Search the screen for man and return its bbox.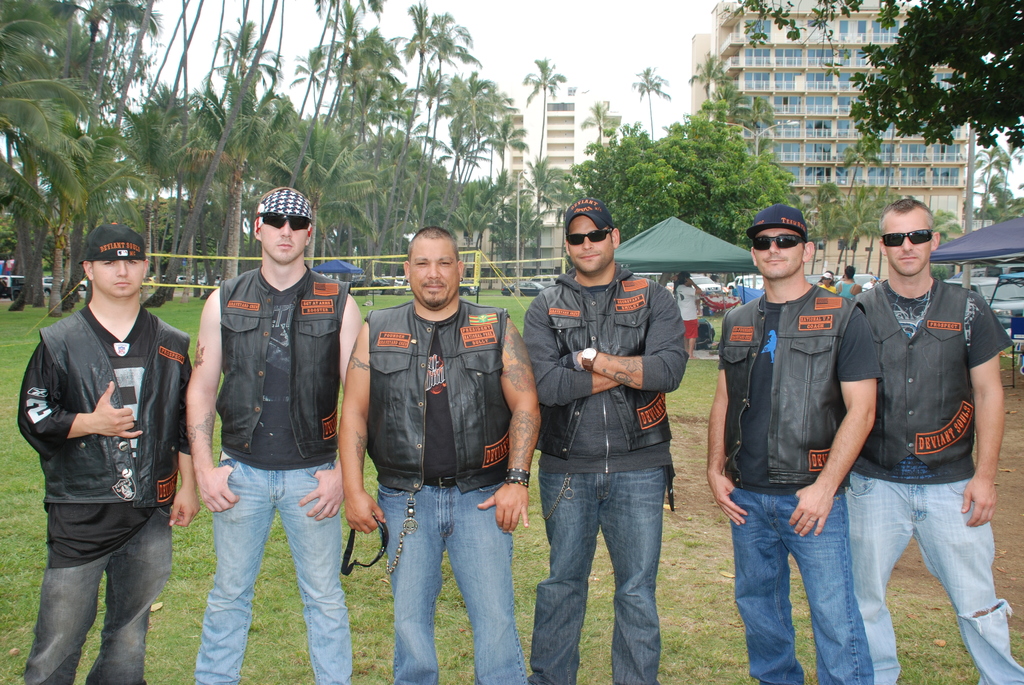
Found: {"x1": 337, "y1": 224, "x2": 542, "y2": 684}.
